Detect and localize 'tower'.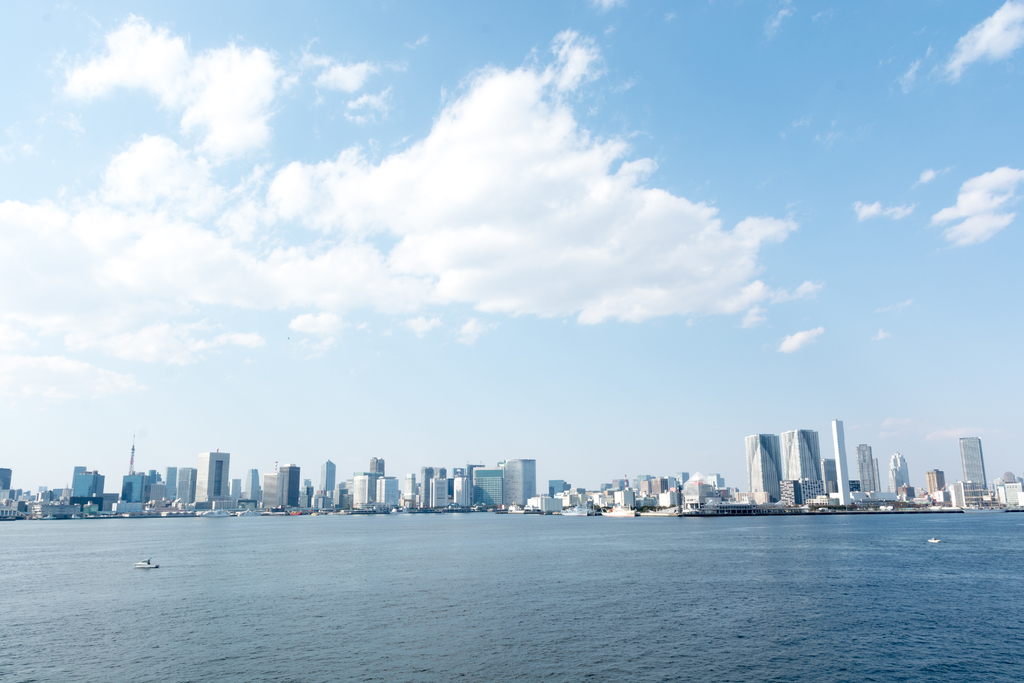
Localized at Rect(203, 452, 229, 503).
